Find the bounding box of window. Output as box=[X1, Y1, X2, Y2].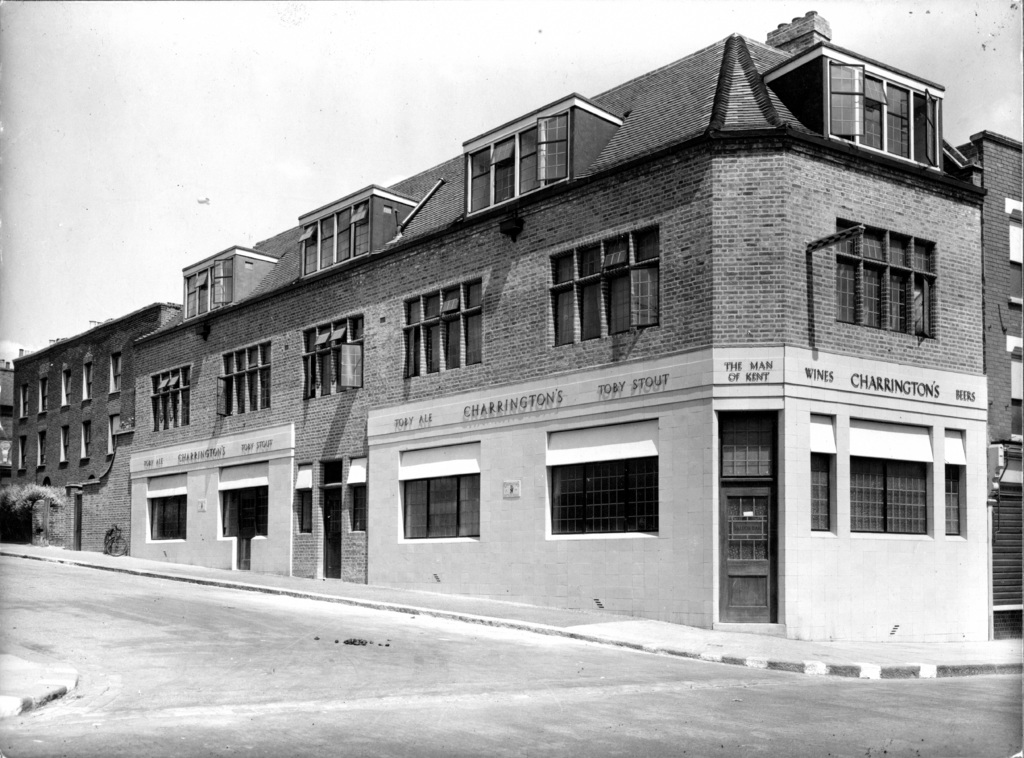
box=[545, 223, 664, 349].
